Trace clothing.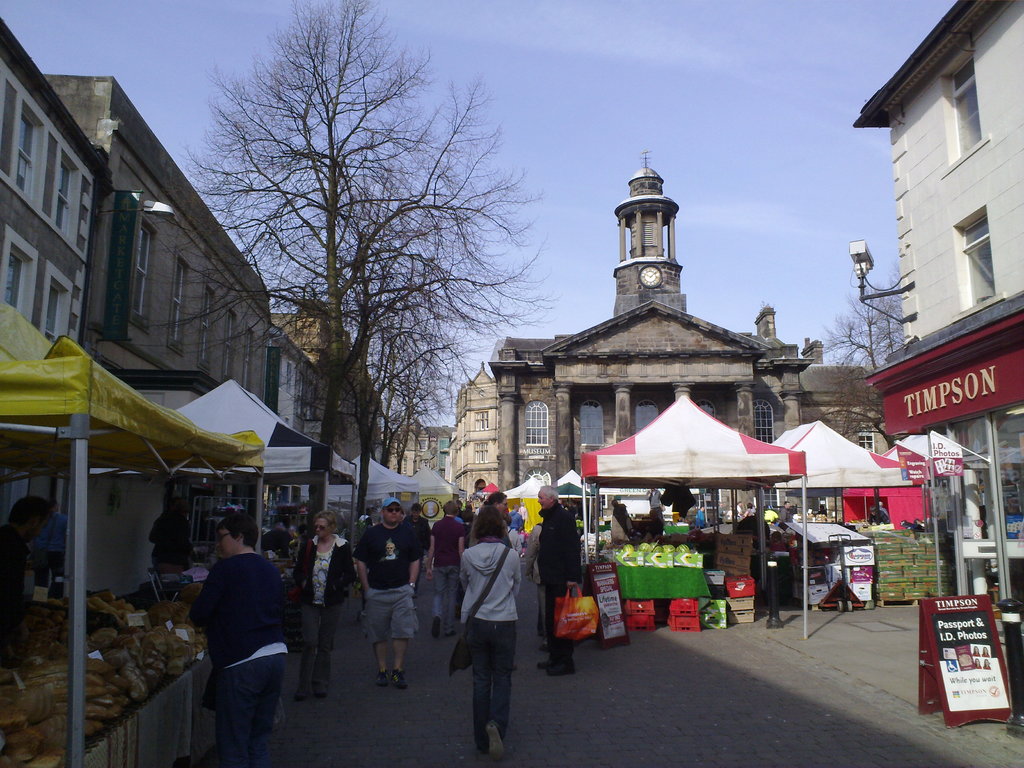
Traced to pyautogui.locateOnScreen(287, 536, 347, 675).
